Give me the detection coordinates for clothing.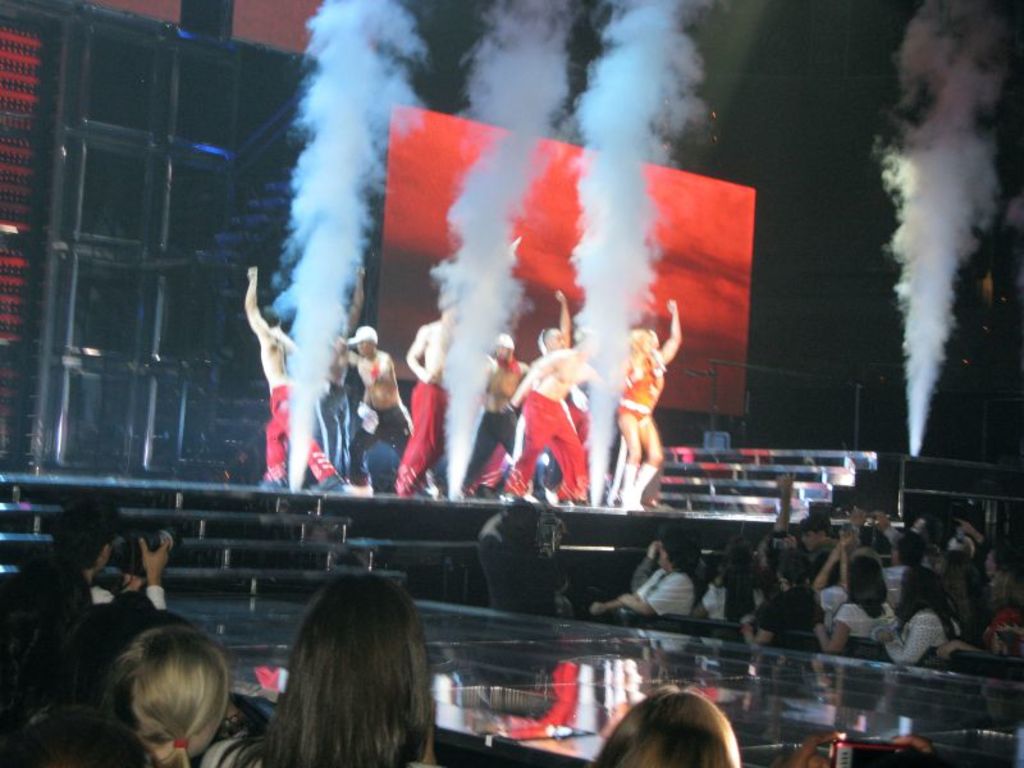
x1=351 y1=407 x2=428 y2=481.
